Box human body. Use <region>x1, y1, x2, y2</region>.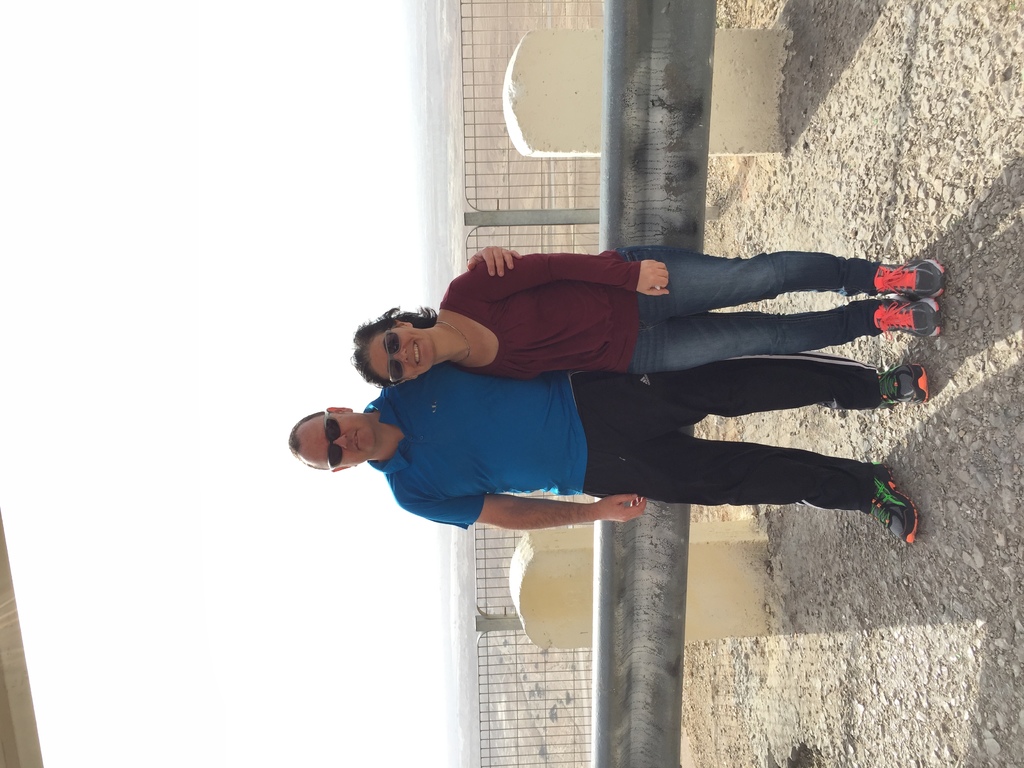
<region>288, 250, 923, 528</region>.
